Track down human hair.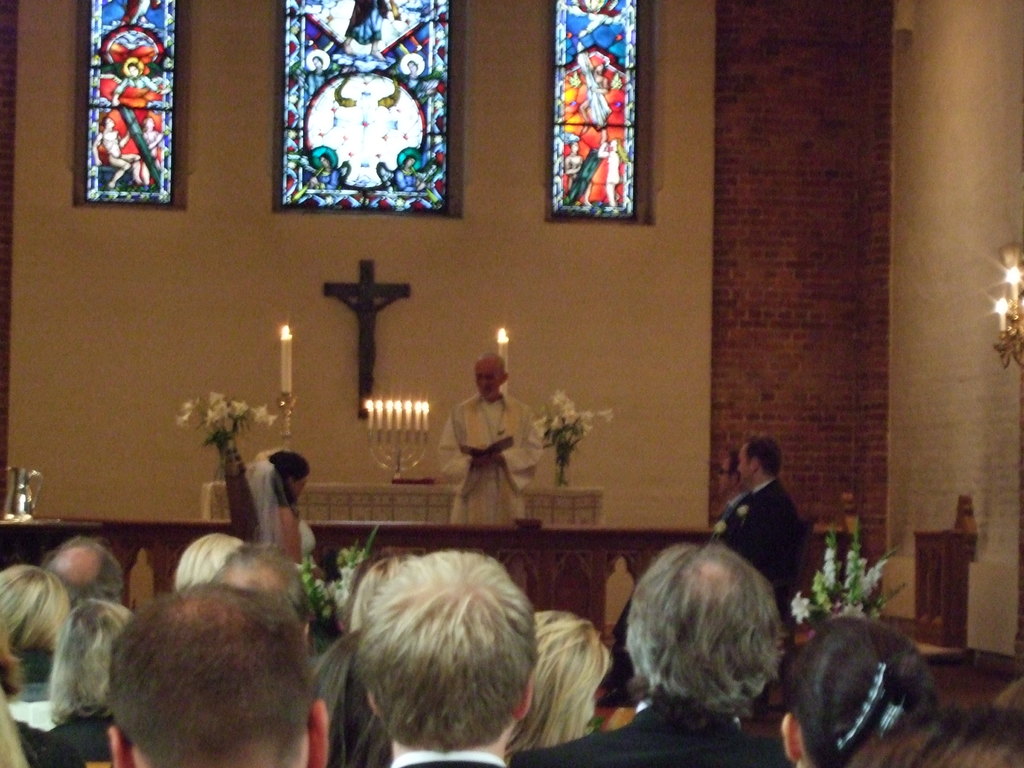
Tracked to (x1=0, y1=560, x2=68, y2=650).
